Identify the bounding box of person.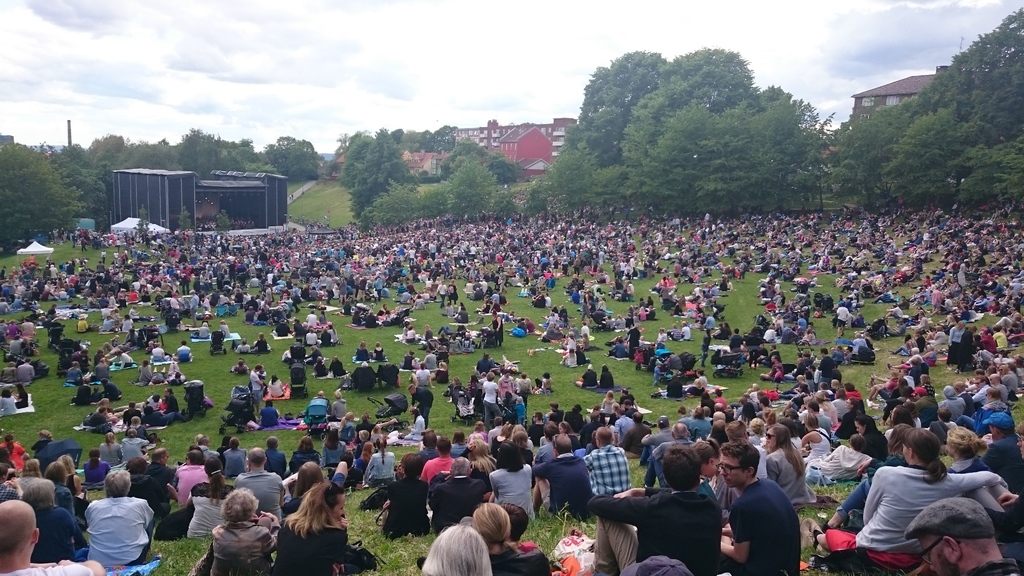
select_region(337, 411, 355, 441).
